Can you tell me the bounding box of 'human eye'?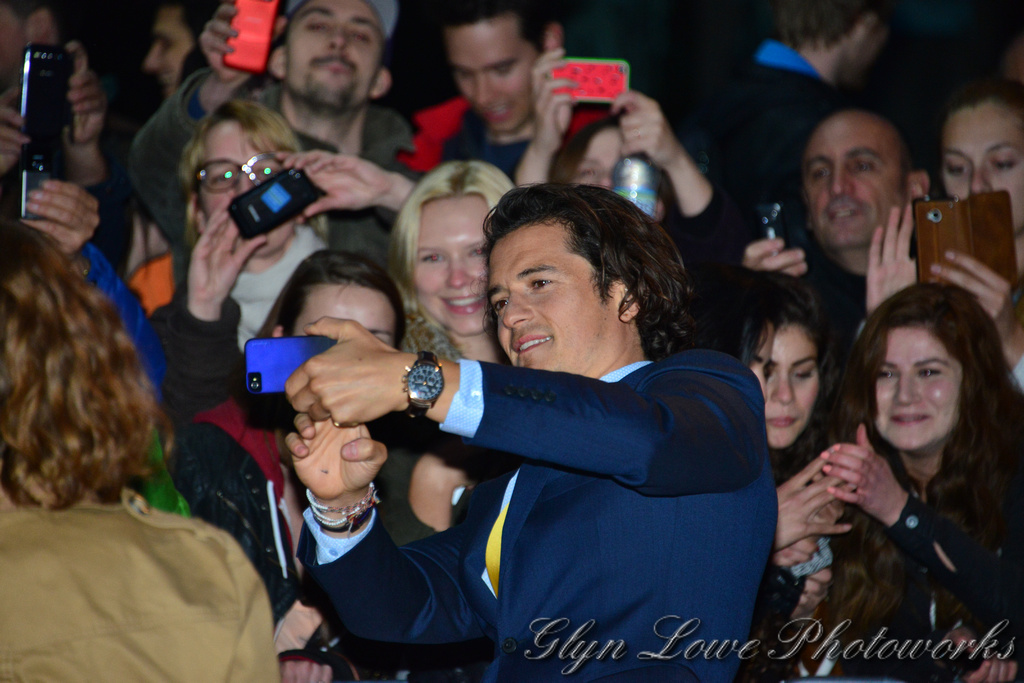
locate(910, 360, 945, 383).
